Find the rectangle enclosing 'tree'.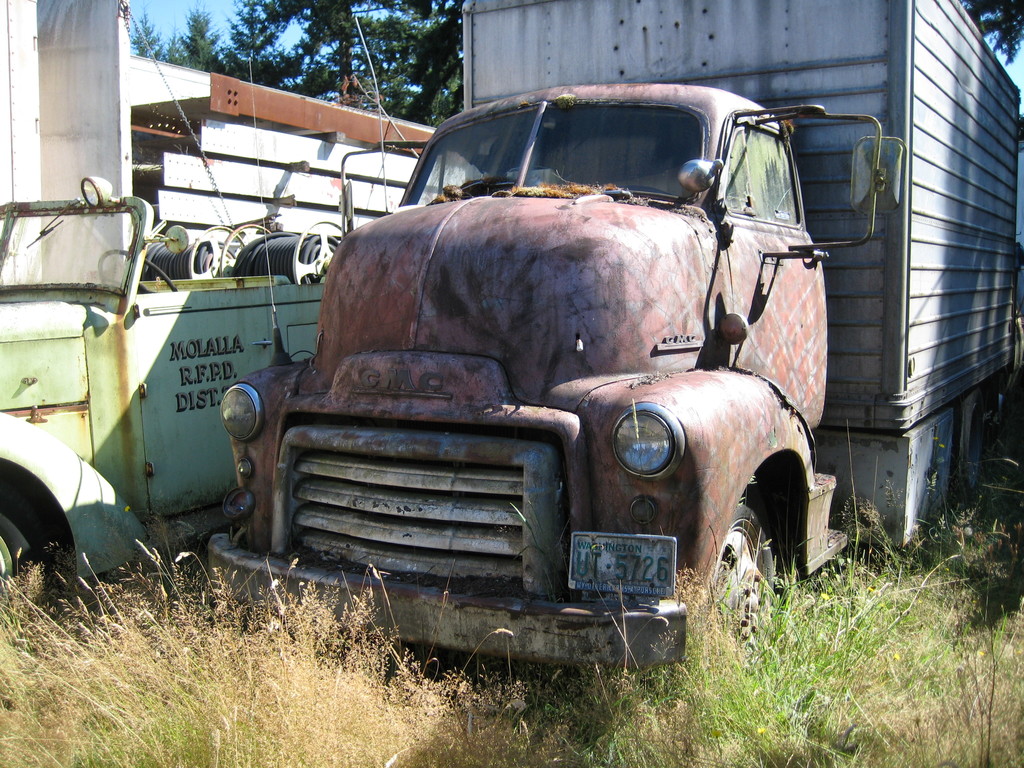
select_region(116, 0, 469, 138).
